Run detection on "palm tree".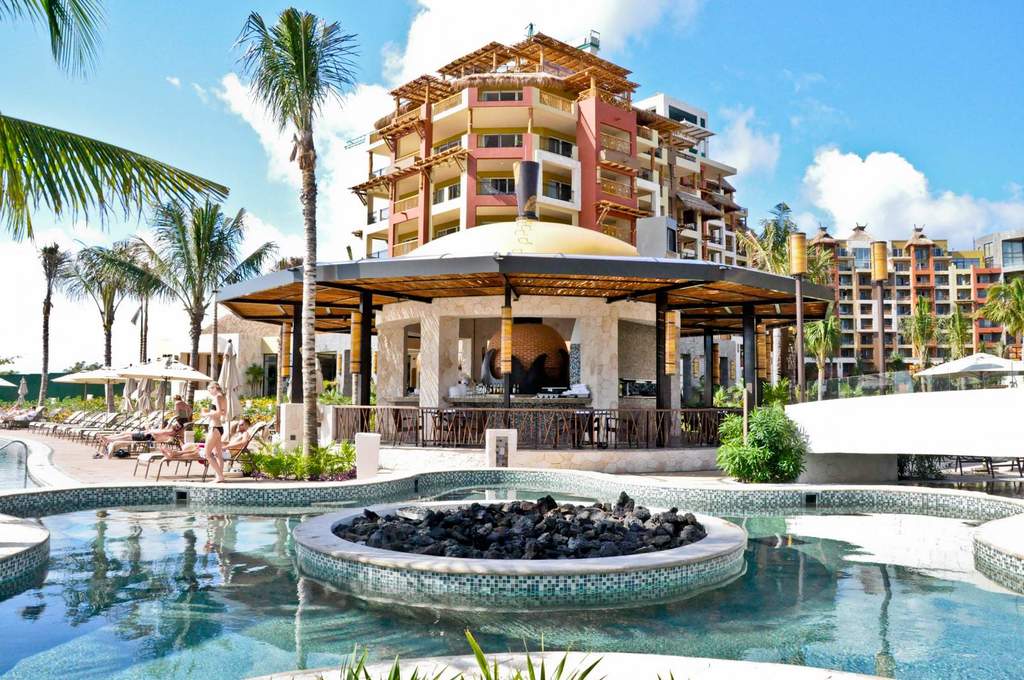
Result: <box>177,200,259,361</box>.
